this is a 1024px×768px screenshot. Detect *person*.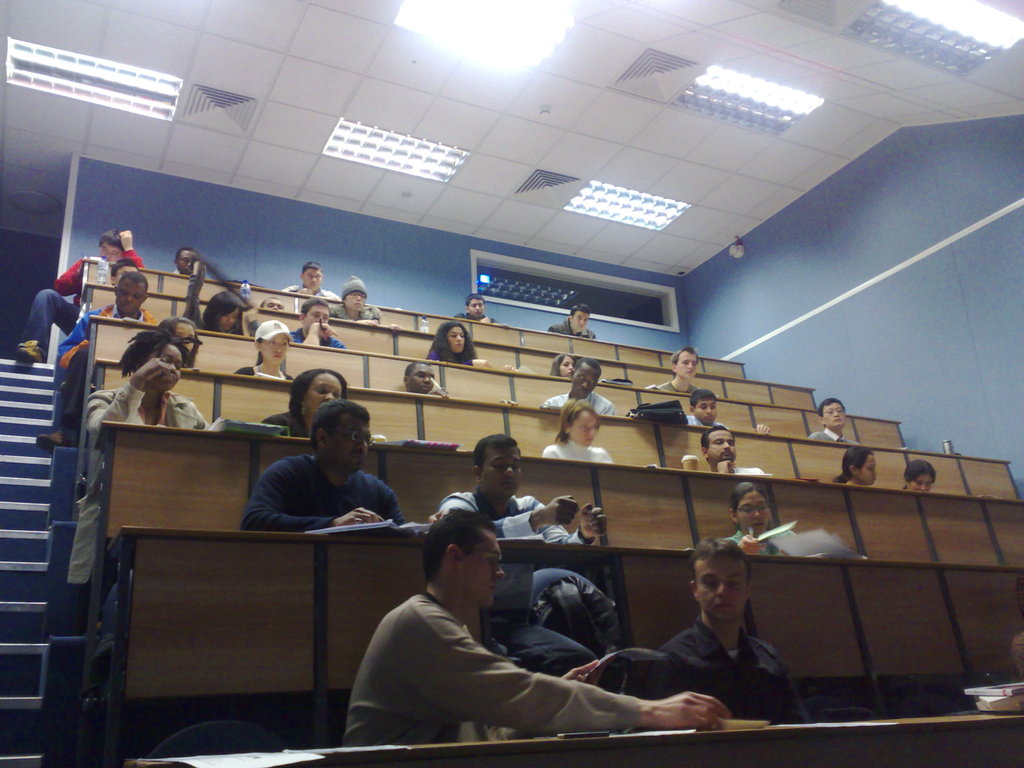
(x1=543, y1=360, x2=616, y2=419).
